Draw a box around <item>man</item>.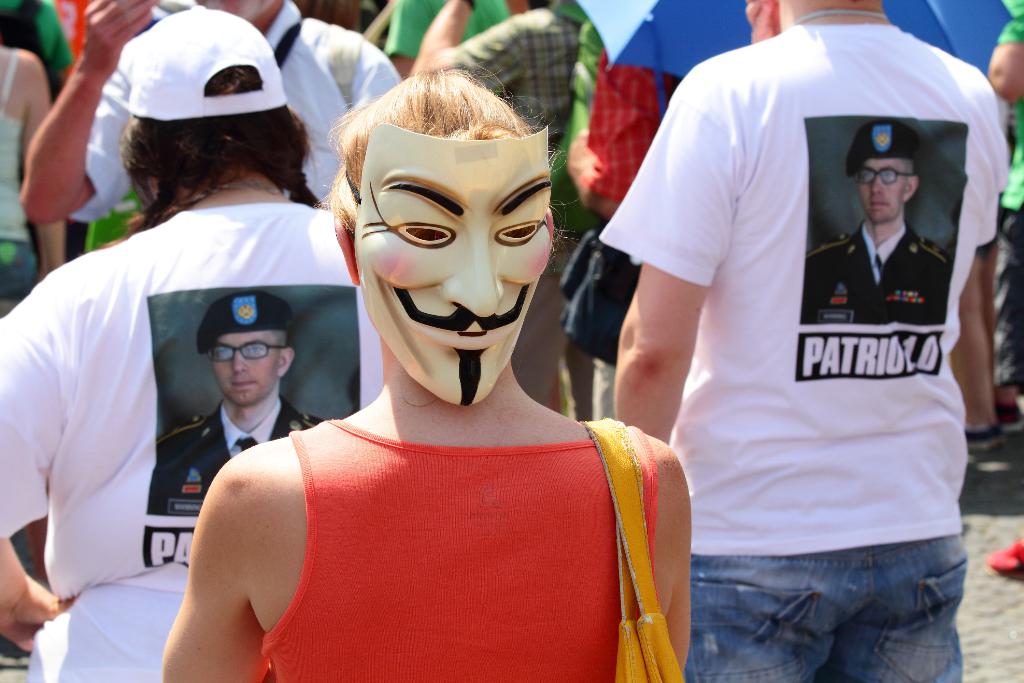
BBox(806, 114, 950, 329).
